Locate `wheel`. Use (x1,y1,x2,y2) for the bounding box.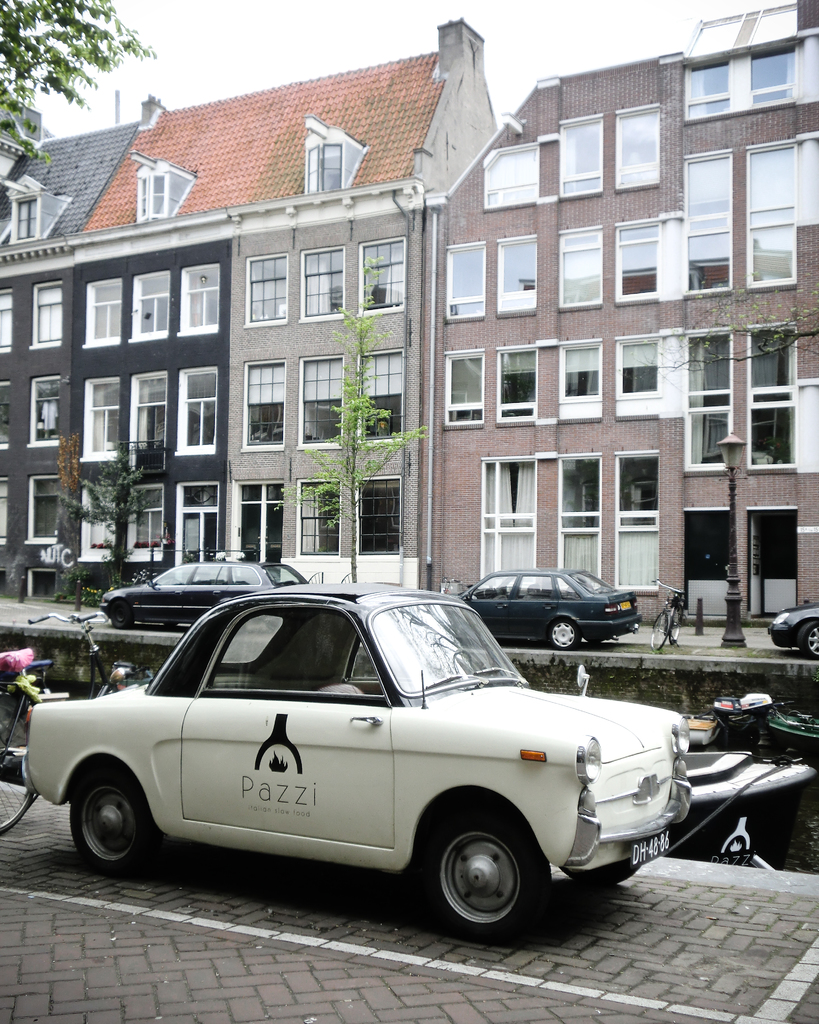
(113,612,132,627).
